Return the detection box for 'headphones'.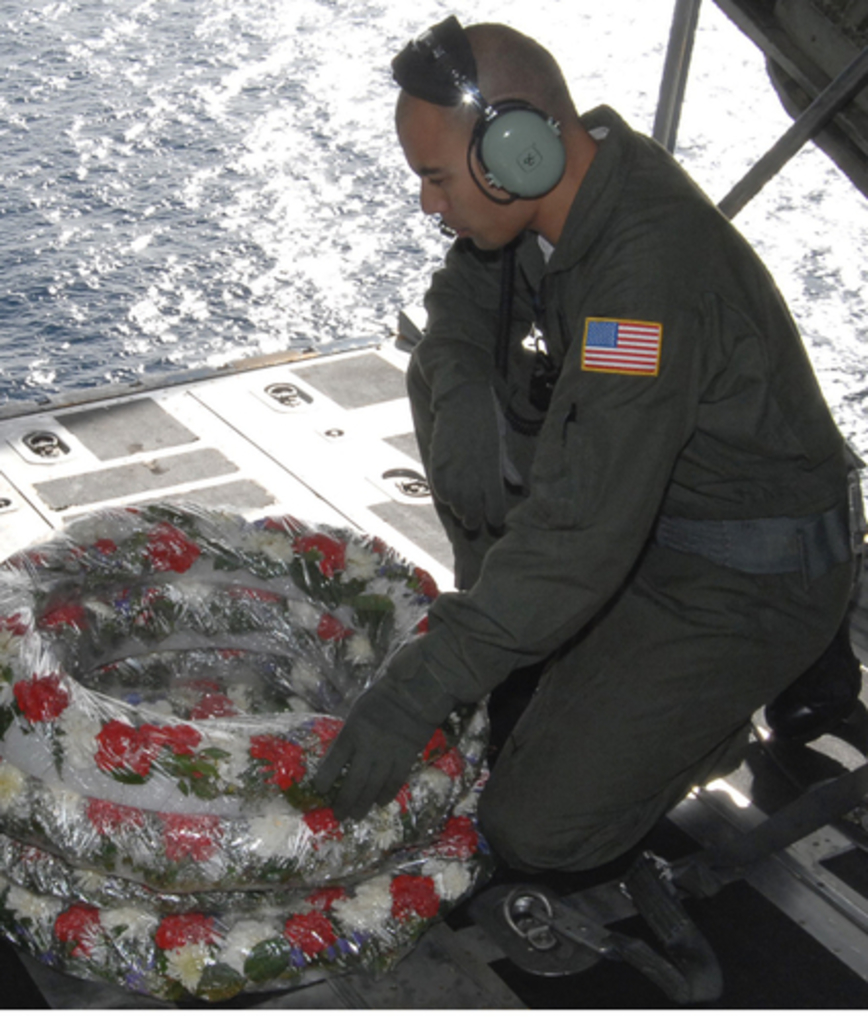
381/4/571/201.
